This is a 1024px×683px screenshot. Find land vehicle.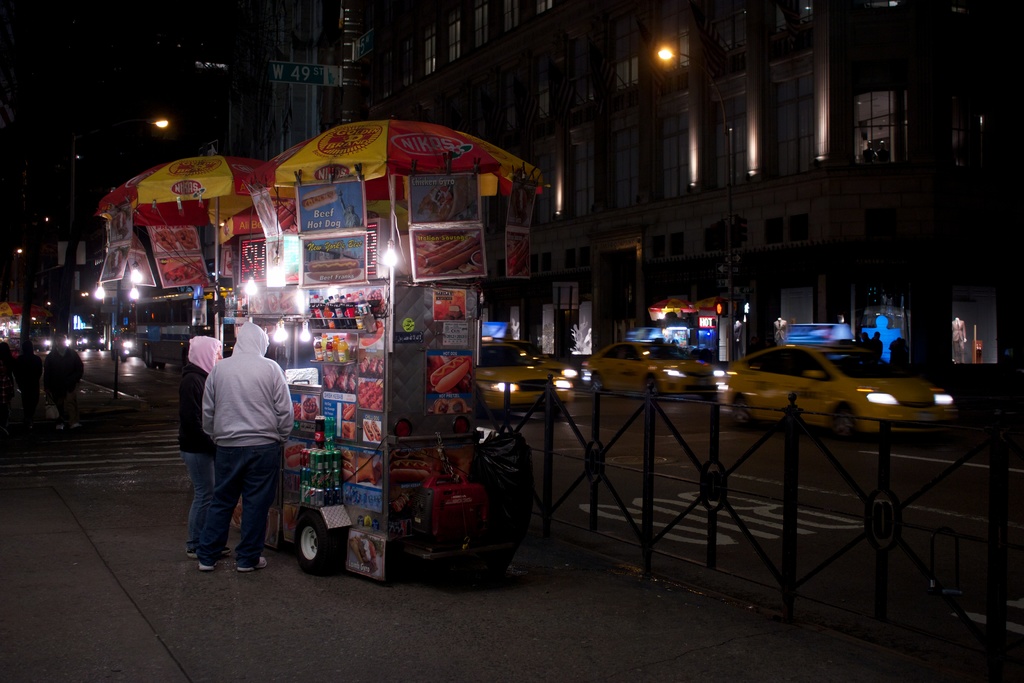
Bounding box: [x1=80, y1=333, x2=108, y2=352].
